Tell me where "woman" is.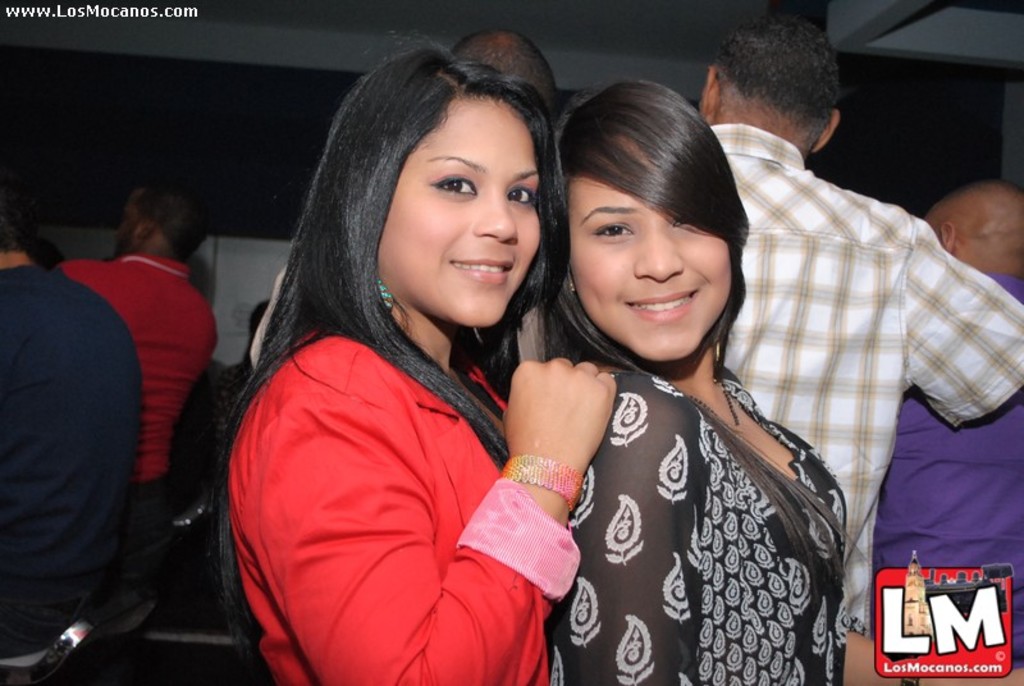
"woman" is at [197, 18, 609, 685].
